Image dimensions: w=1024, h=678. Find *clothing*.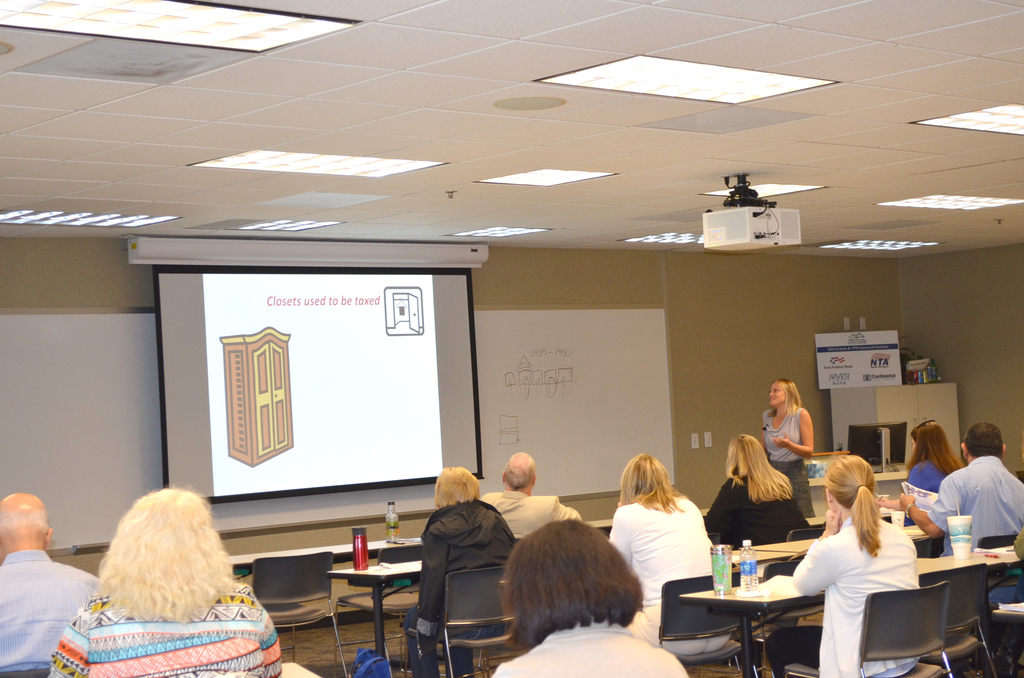
bbox=(613, 497, 707, 640).
